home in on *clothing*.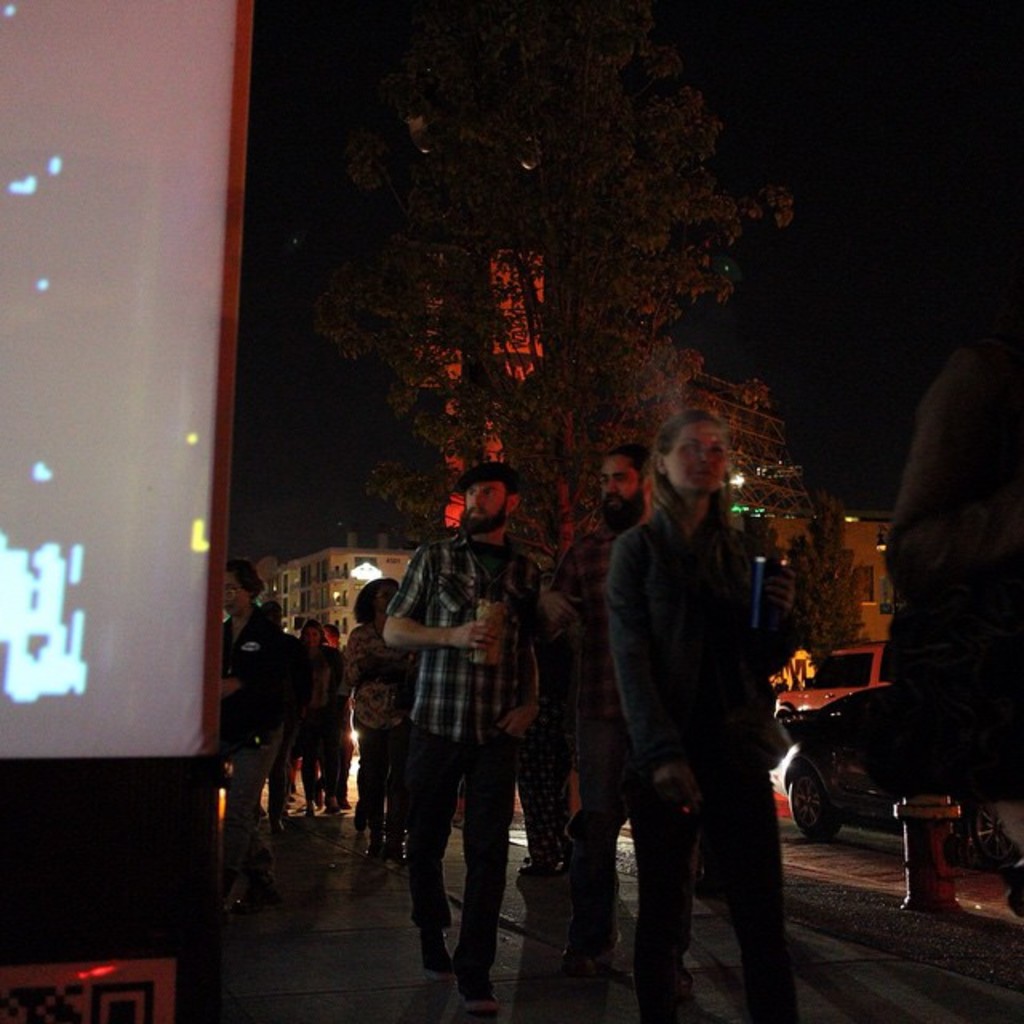
Homed in at (520, 522, 693, 952).
